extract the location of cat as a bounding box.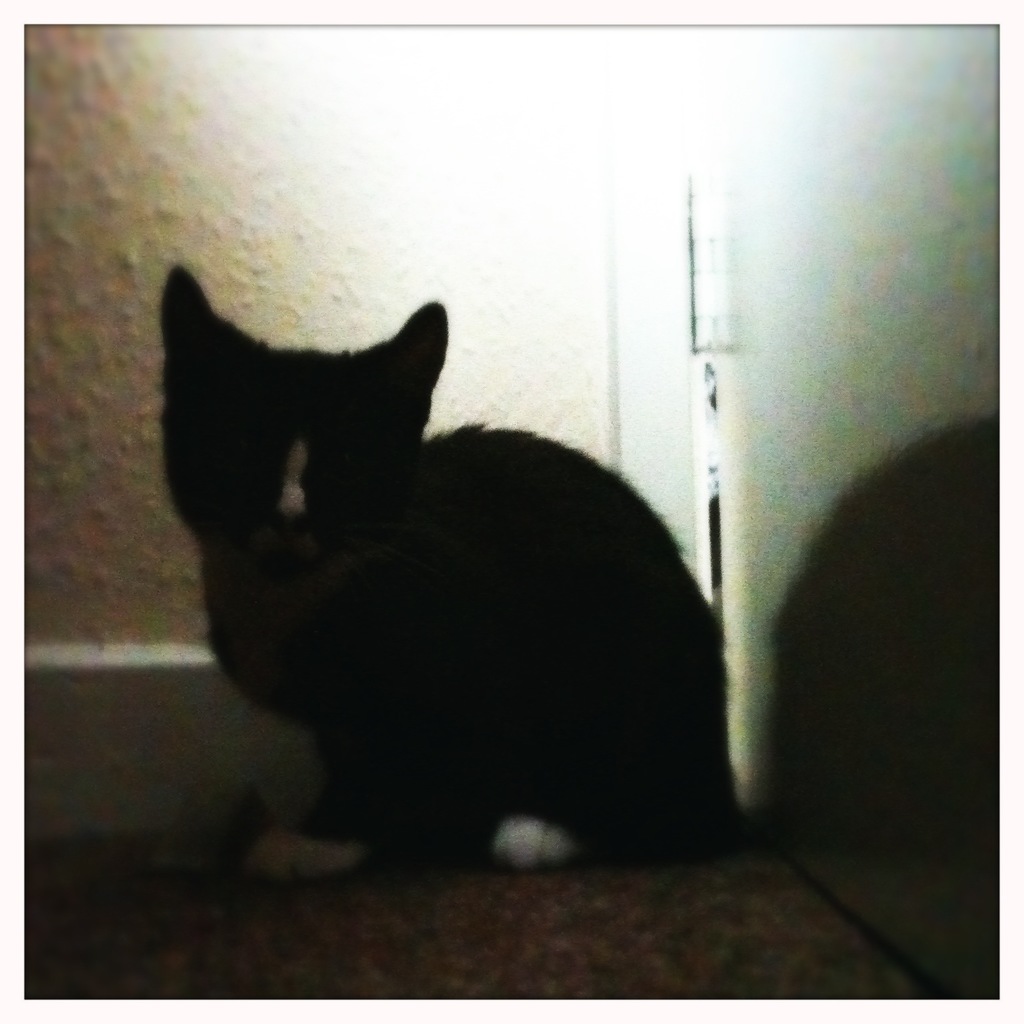
crop(158, 271, 743, 875).
